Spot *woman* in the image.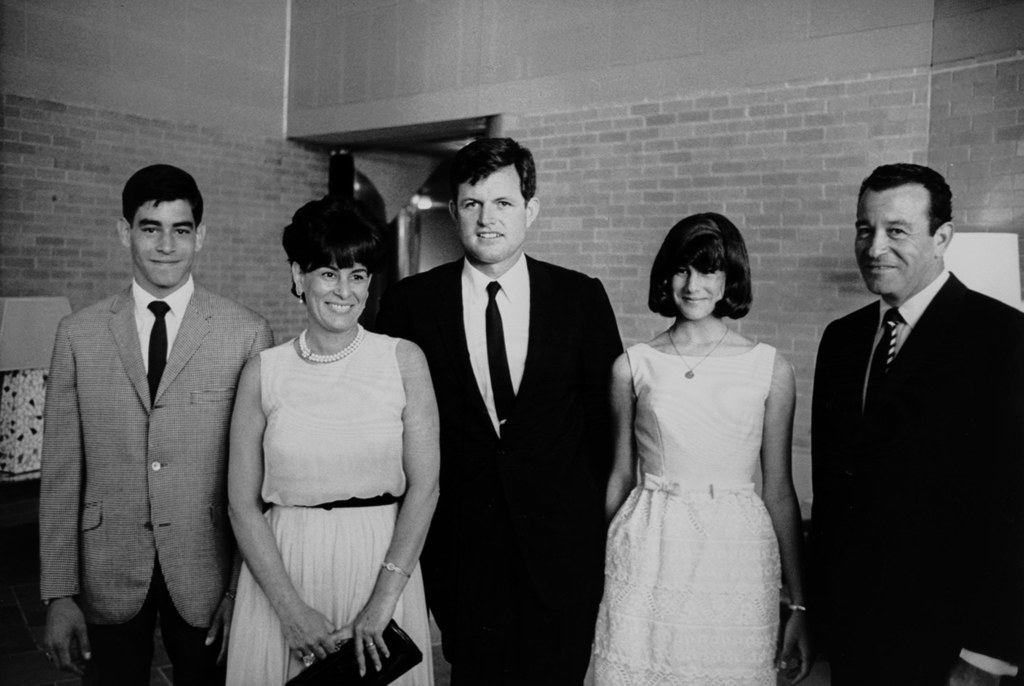
*woman* found at (left=212, top=217, right=432, bottom=685).
